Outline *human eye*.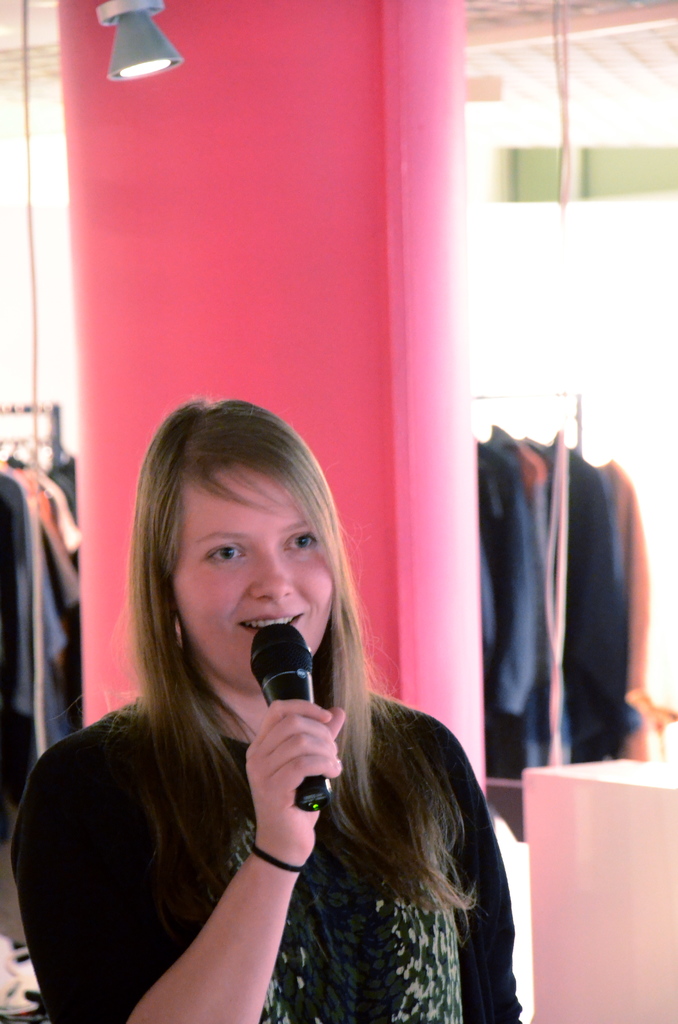
Outline: left=202, top=543, right=249, bottom=567.
